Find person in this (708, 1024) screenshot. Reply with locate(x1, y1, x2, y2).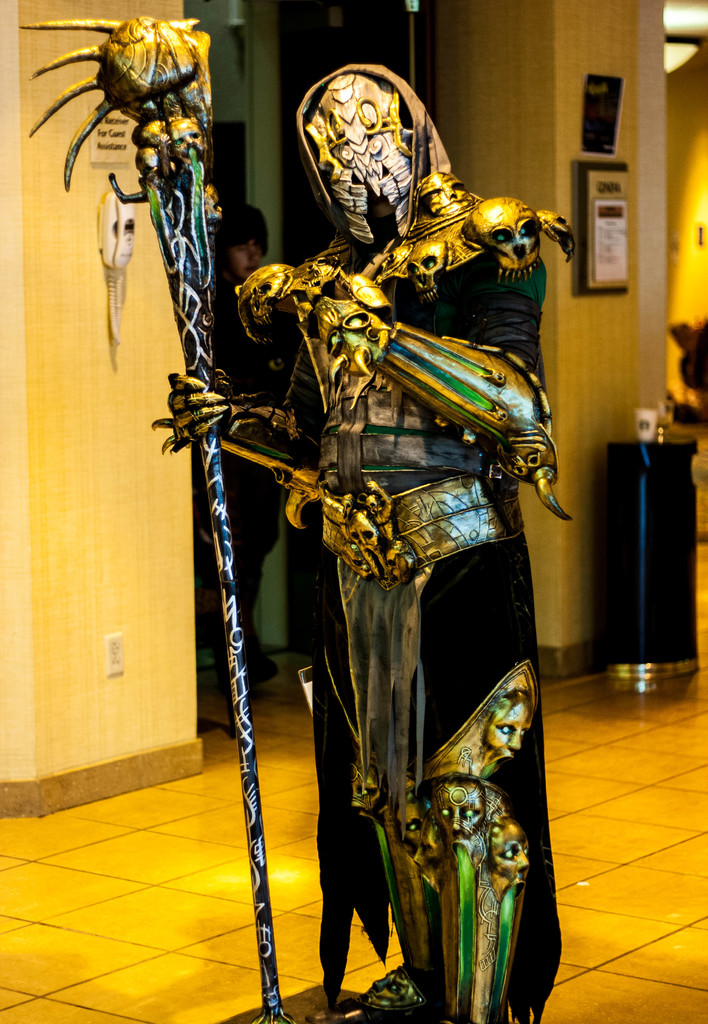
locate(214, 100, 545, 998).
